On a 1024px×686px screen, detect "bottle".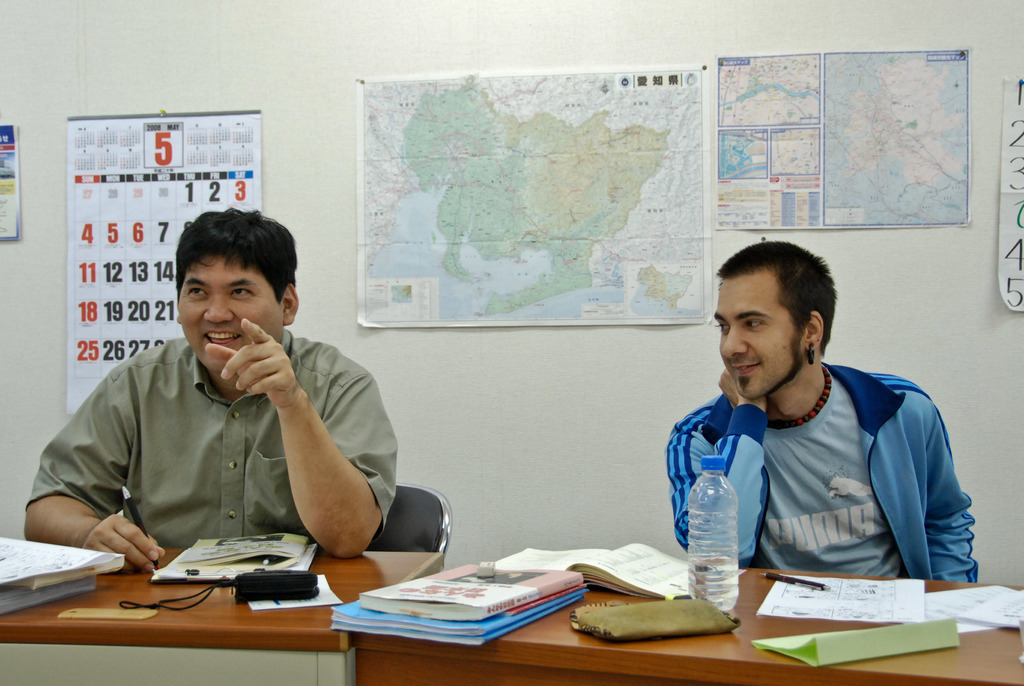
bbox(690, 459, 741, 612).
